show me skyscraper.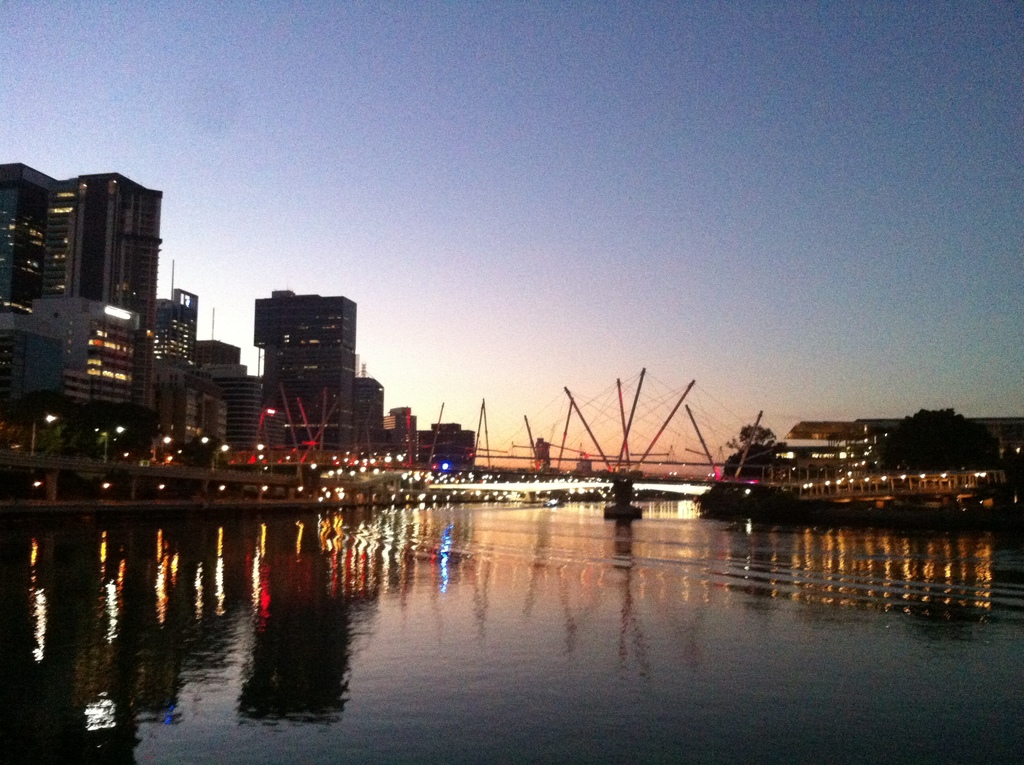
skyscraper is here: l=351, t=378, r=383, b=475.
